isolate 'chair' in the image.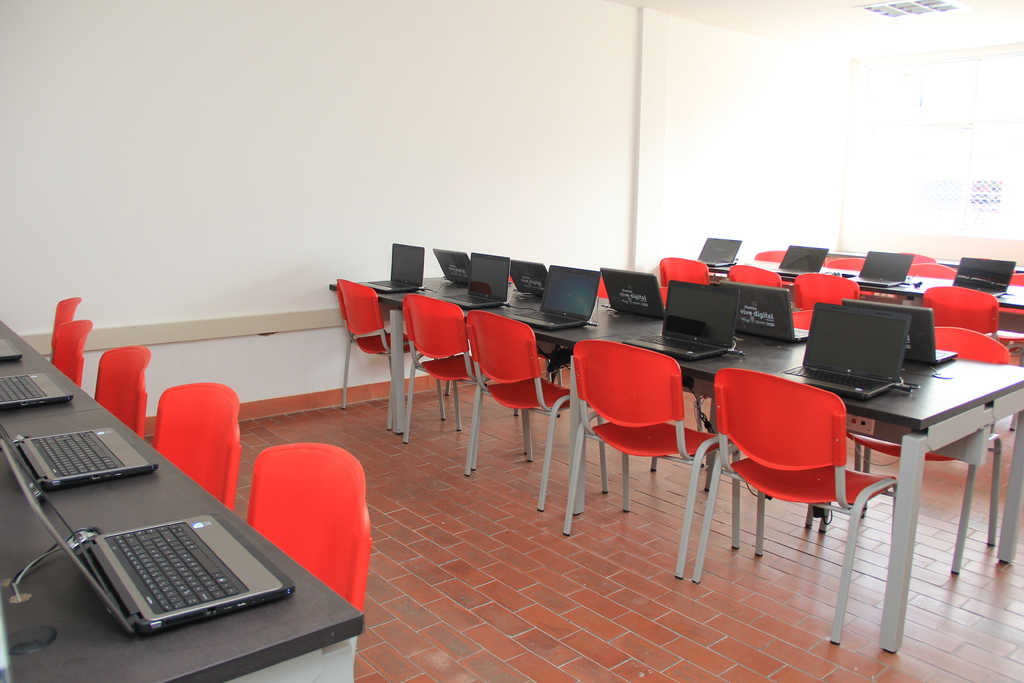
Isolated region: 154, 378, 244, 511.
